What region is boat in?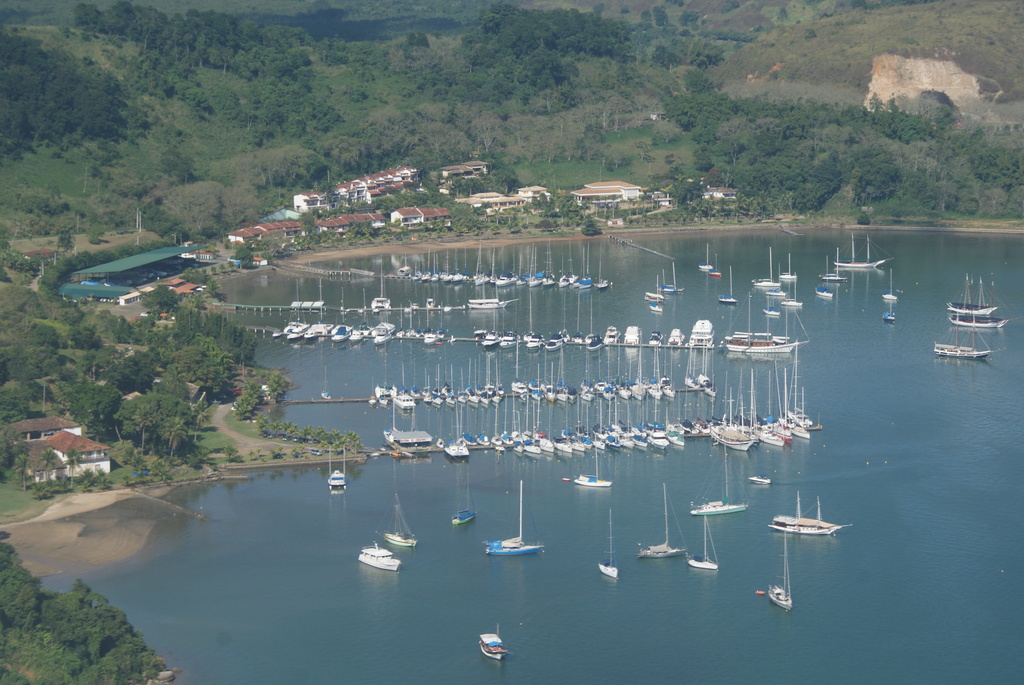
rect(948, 307, 1007, 326).
